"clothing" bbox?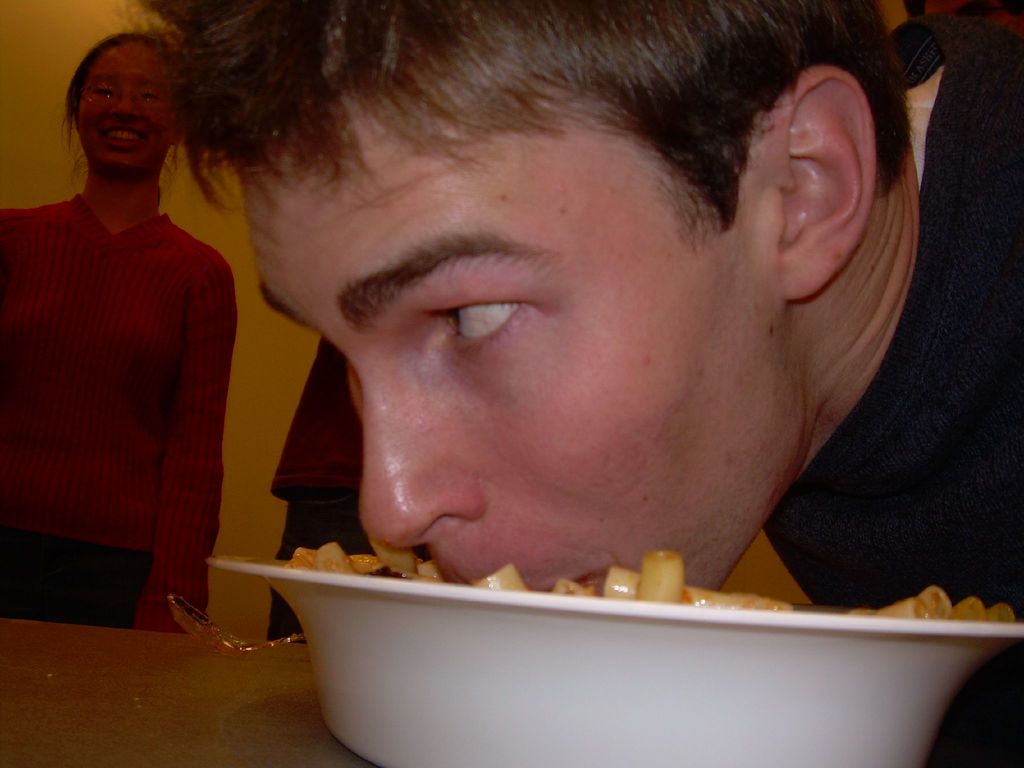
bbox(263, 337, 378, 641)
